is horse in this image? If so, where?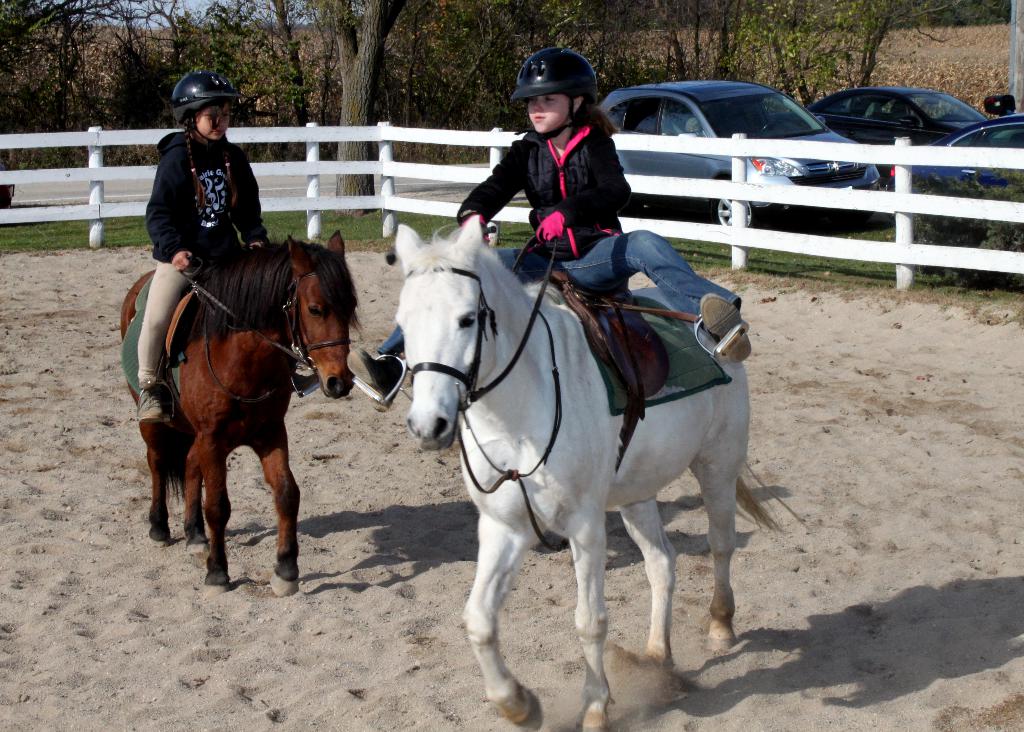
Yes, at <box>394,210,803,731</box>.
